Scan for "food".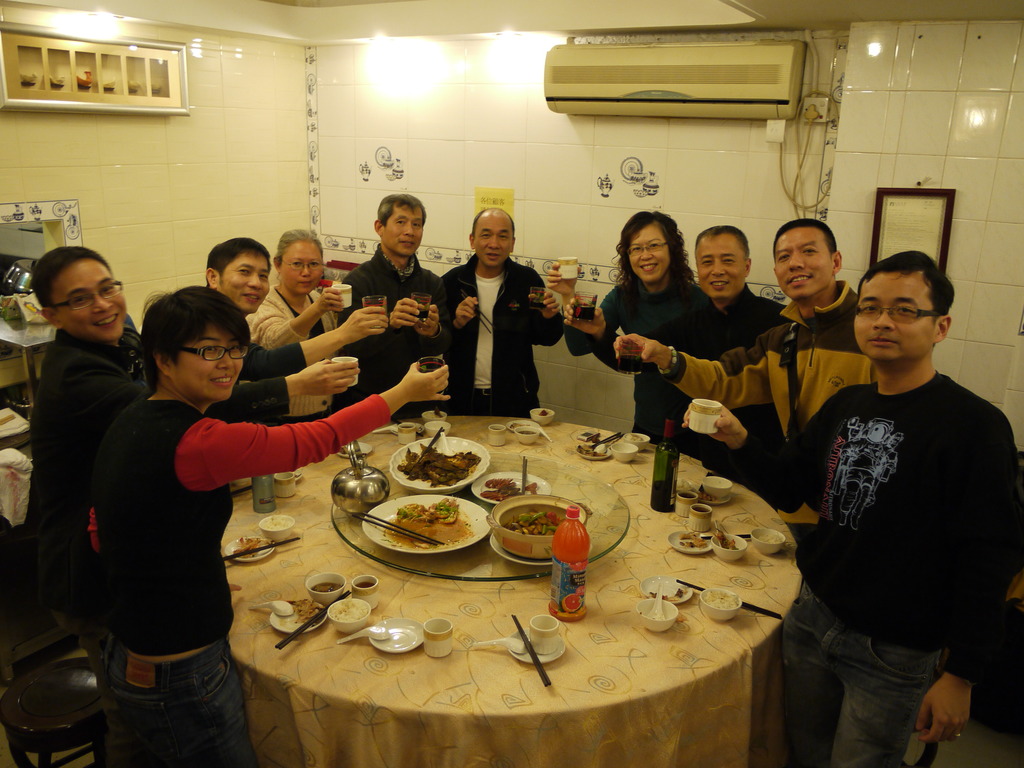
Scan result: l=677, t=531, r=708, b=553.
